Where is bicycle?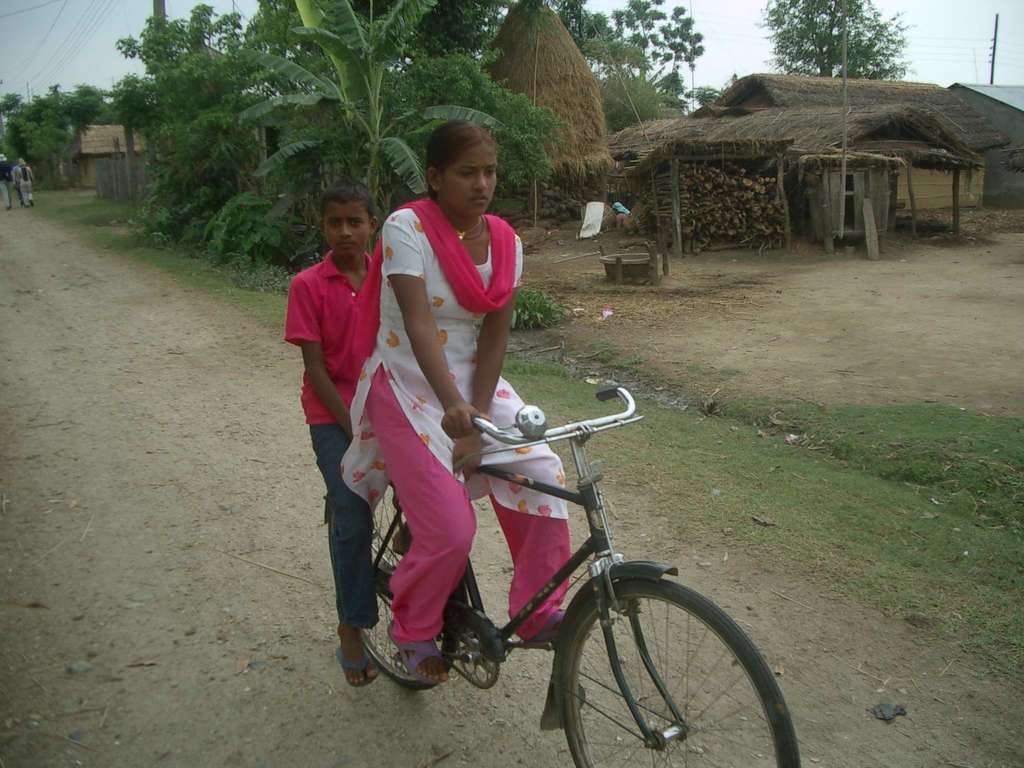
[left=319, top=379, right=803, bottom=767].
